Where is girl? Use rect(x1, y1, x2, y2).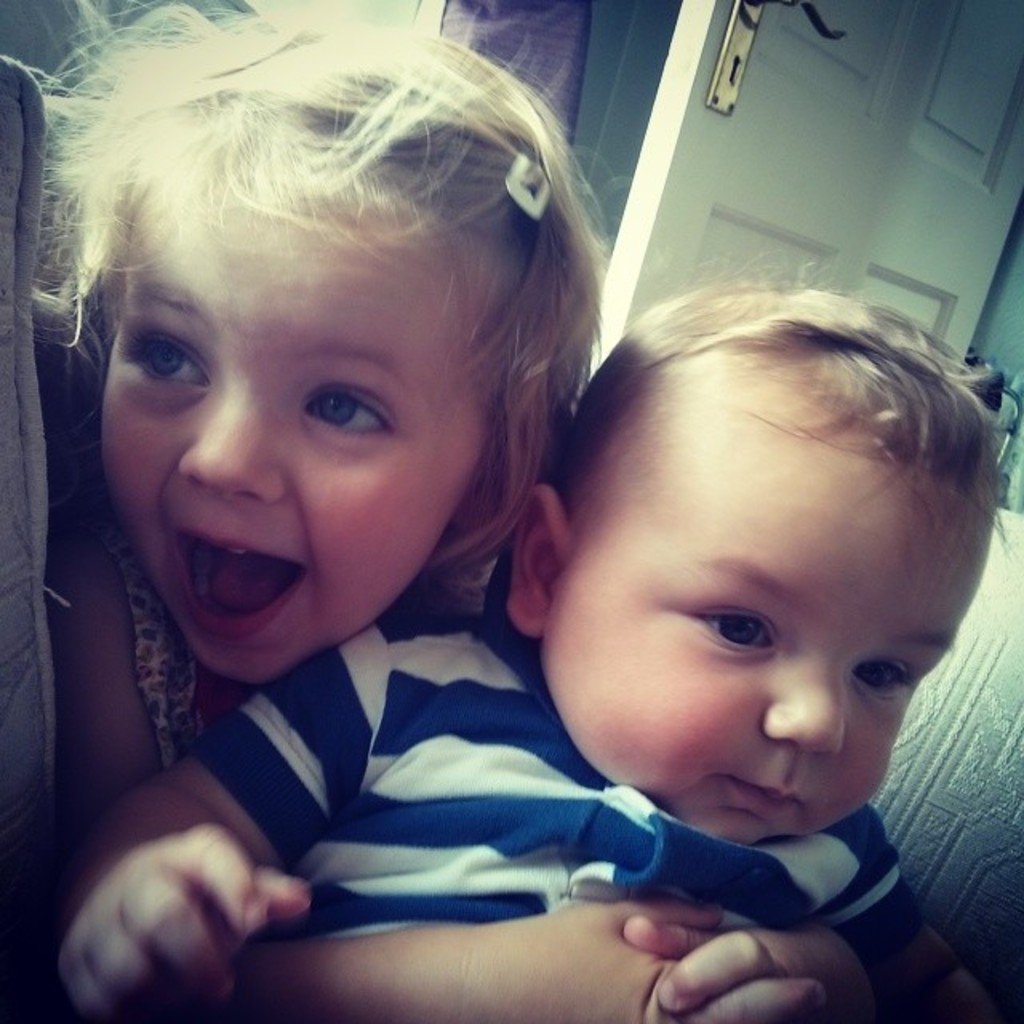
rect(24, 11, 606, 782).
